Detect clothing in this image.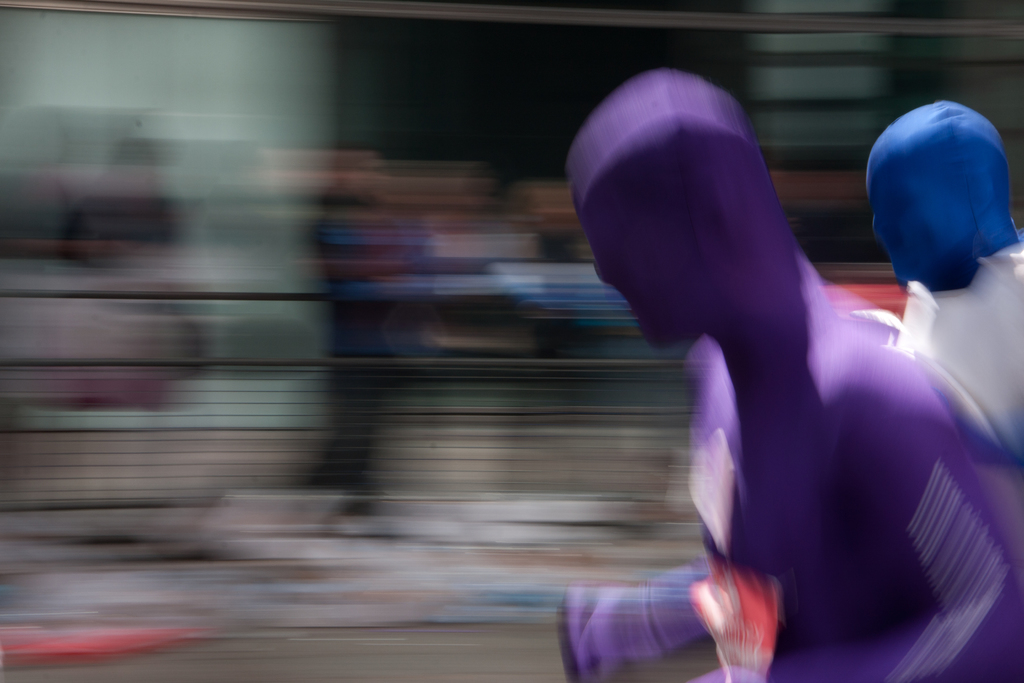
Detection: crop(640, 290, 1023, 682).
